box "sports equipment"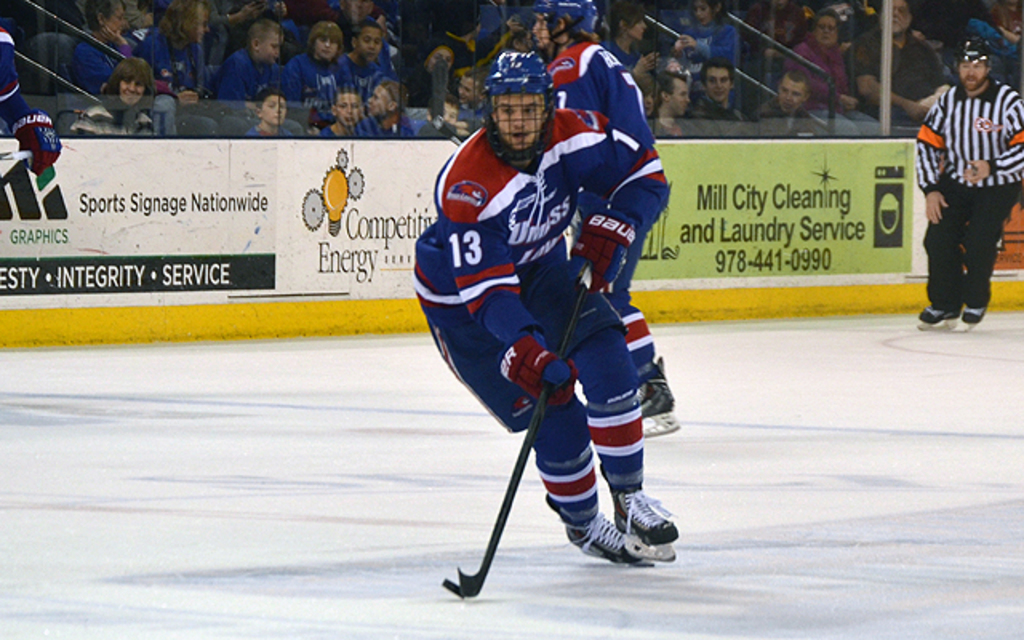
(left=0, top=144, right=38, bottom=165)
